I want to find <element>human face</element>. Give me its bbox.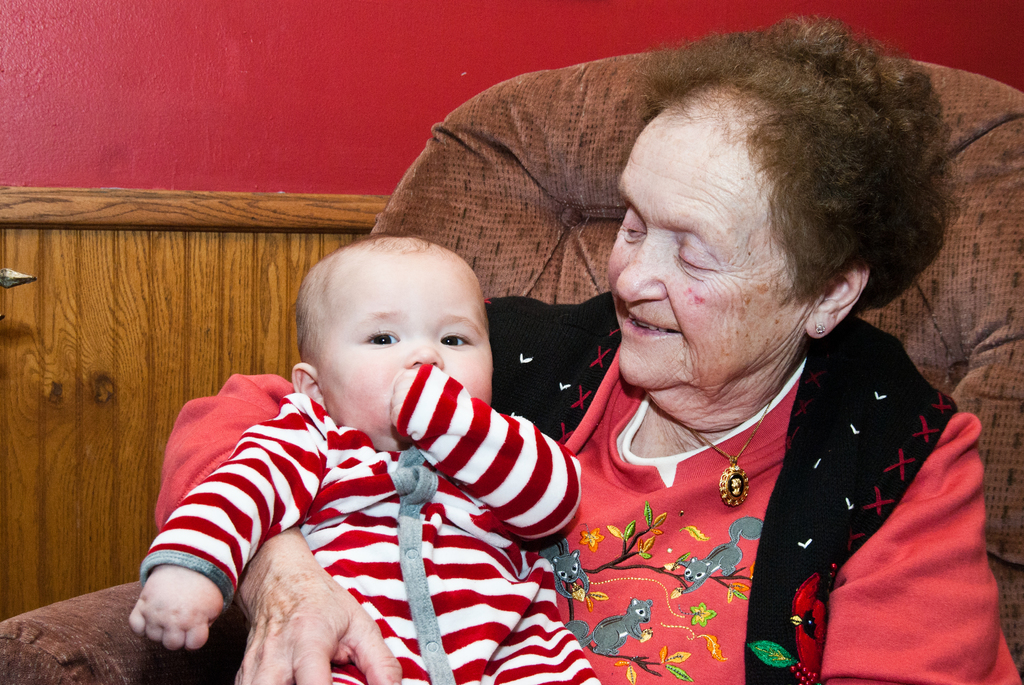
{"left": 586, "top": 116, "right": 808, "bottom": 411}.
